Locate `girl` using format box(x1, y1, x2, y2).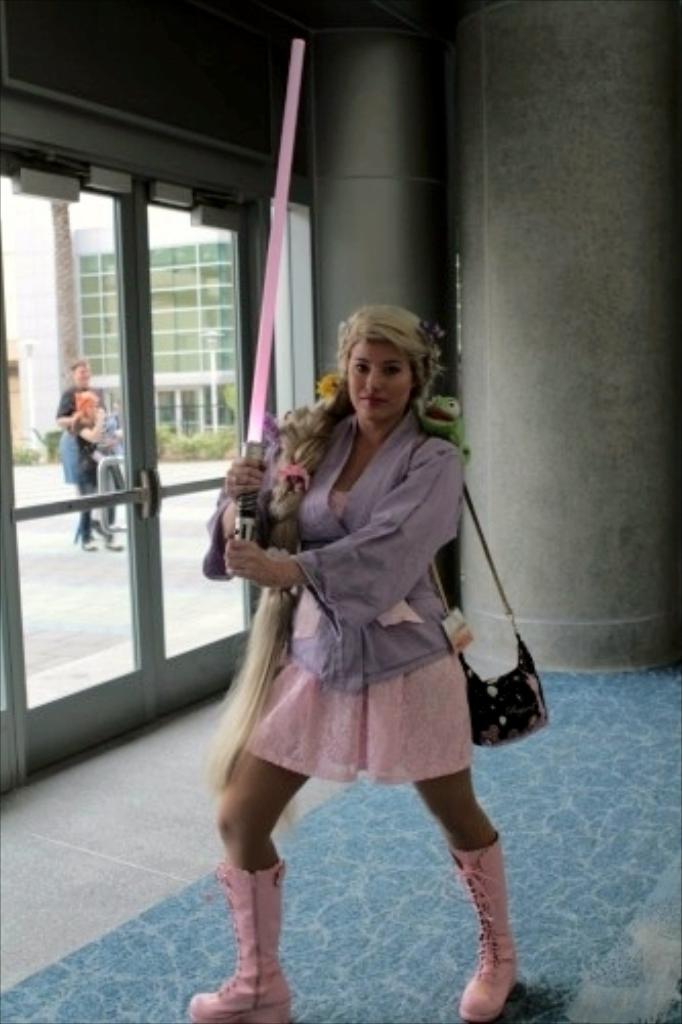
box(186, 301, 518, 1022).
